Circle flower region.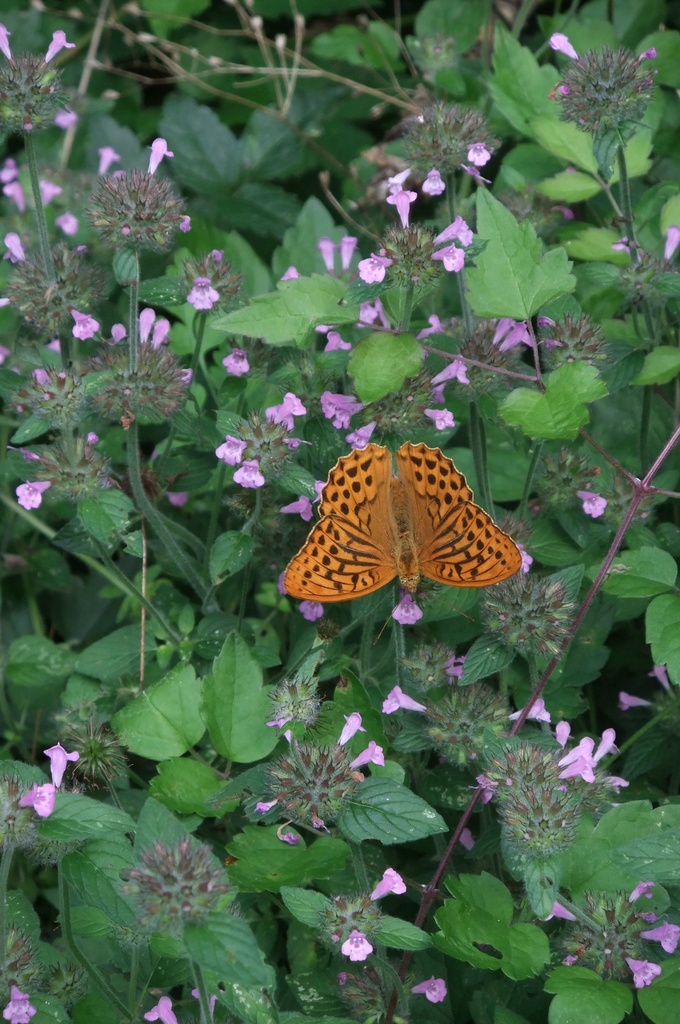
Region: crop(549, 35, 581, 55).
